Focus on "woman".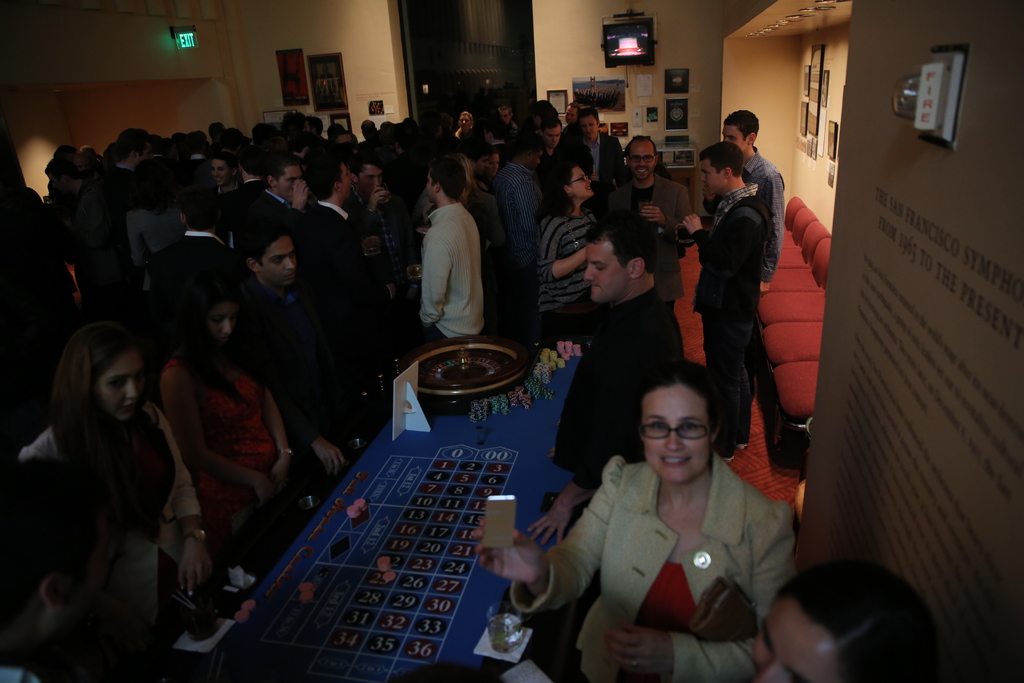
Focused at box=[166, 293, 292, 504].
